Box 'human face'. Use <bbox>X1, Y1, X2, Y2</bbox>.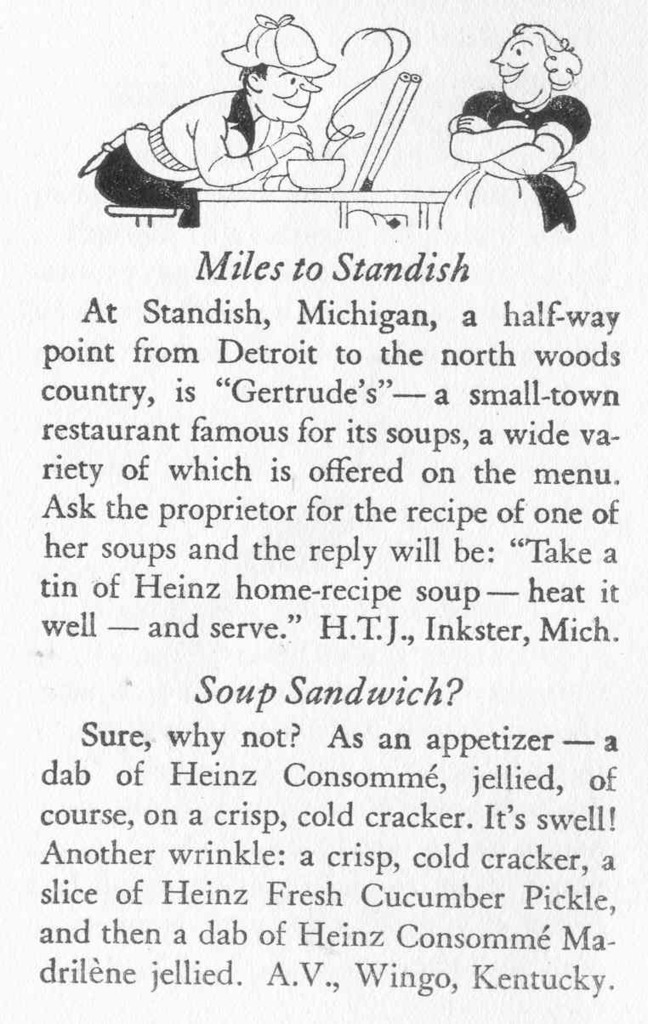
<bbox>253, 67, 321, 123</bbox>.
